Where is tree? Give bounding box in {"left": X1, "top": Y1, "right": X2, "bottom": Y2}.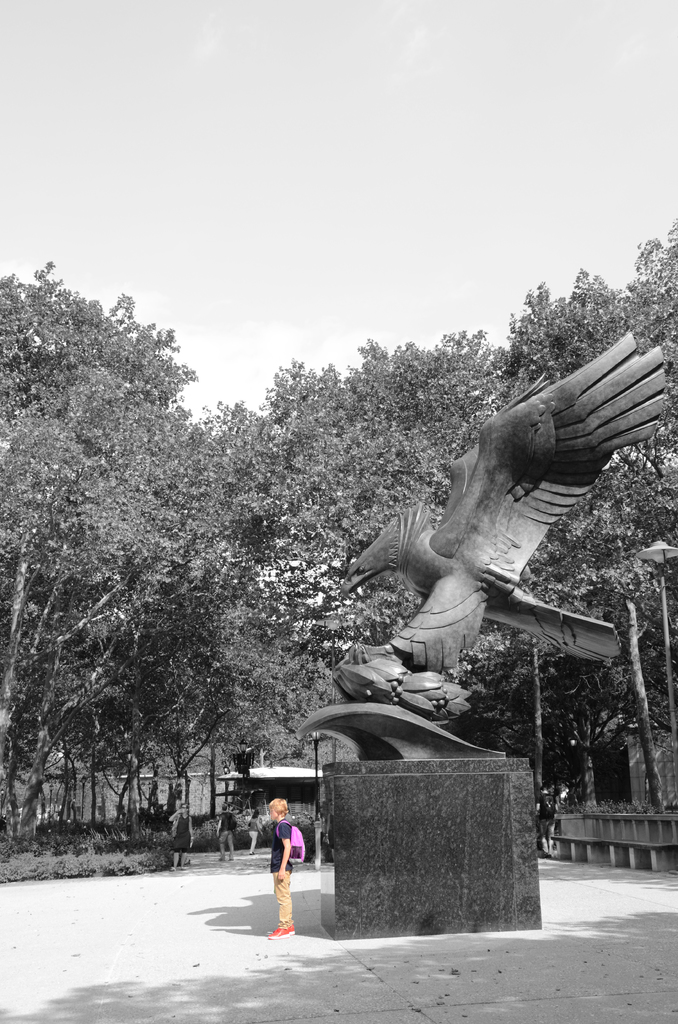
{"left": 272, "top": 335, "right": 377, "bottom": 762}.
